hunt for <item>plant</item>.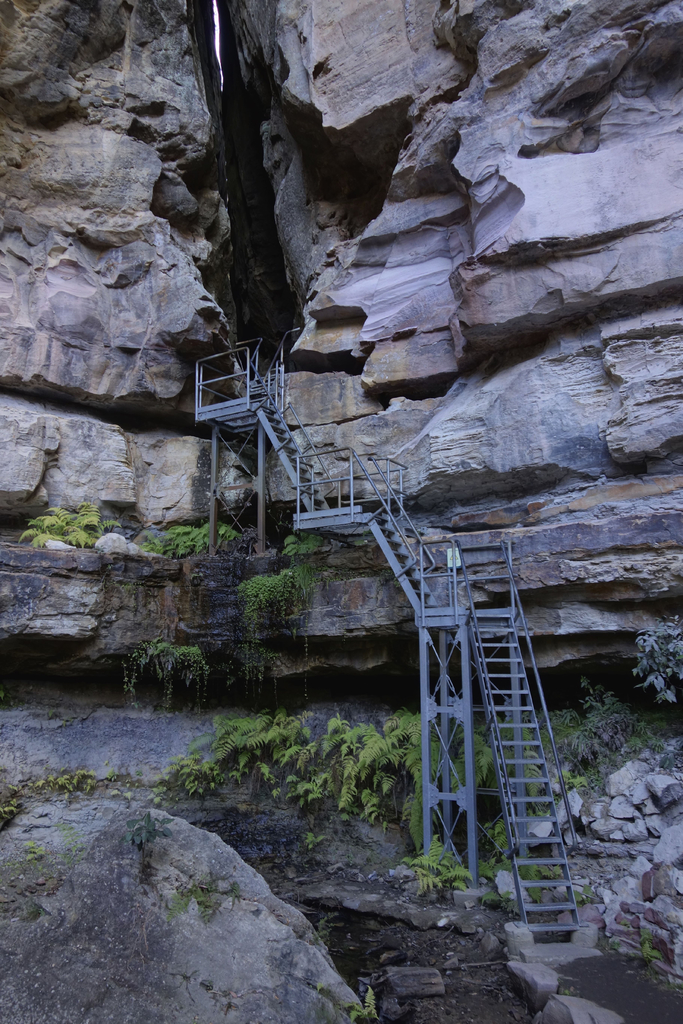
Hunted down at x1=625, y1=611, x2=682, y2=712.
